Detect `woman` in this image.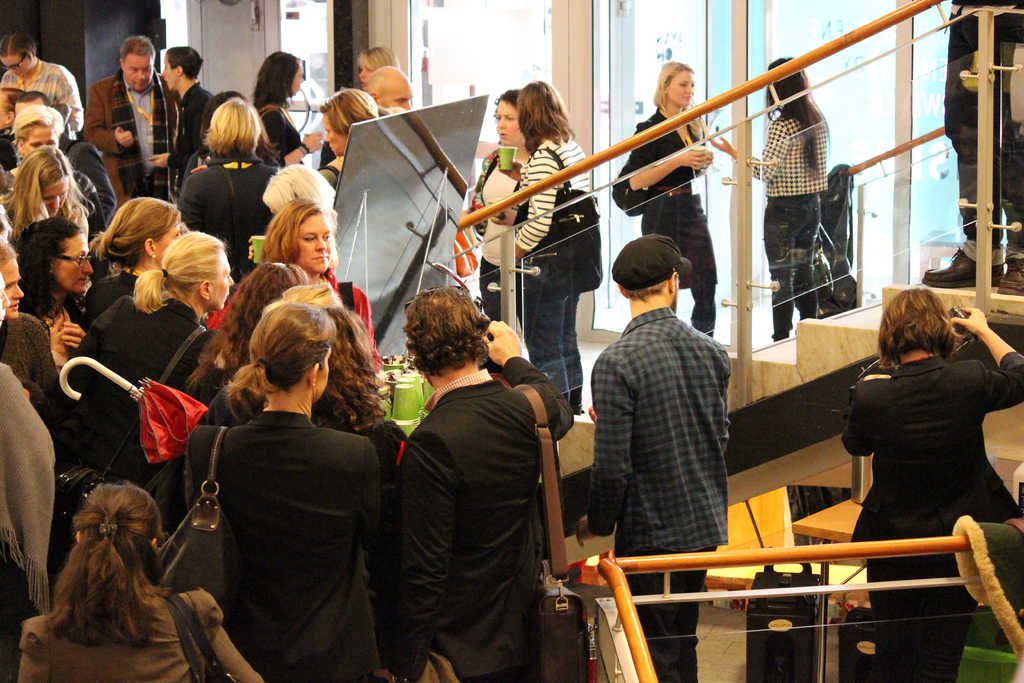
Detection: (257, 199, 348, 291).
